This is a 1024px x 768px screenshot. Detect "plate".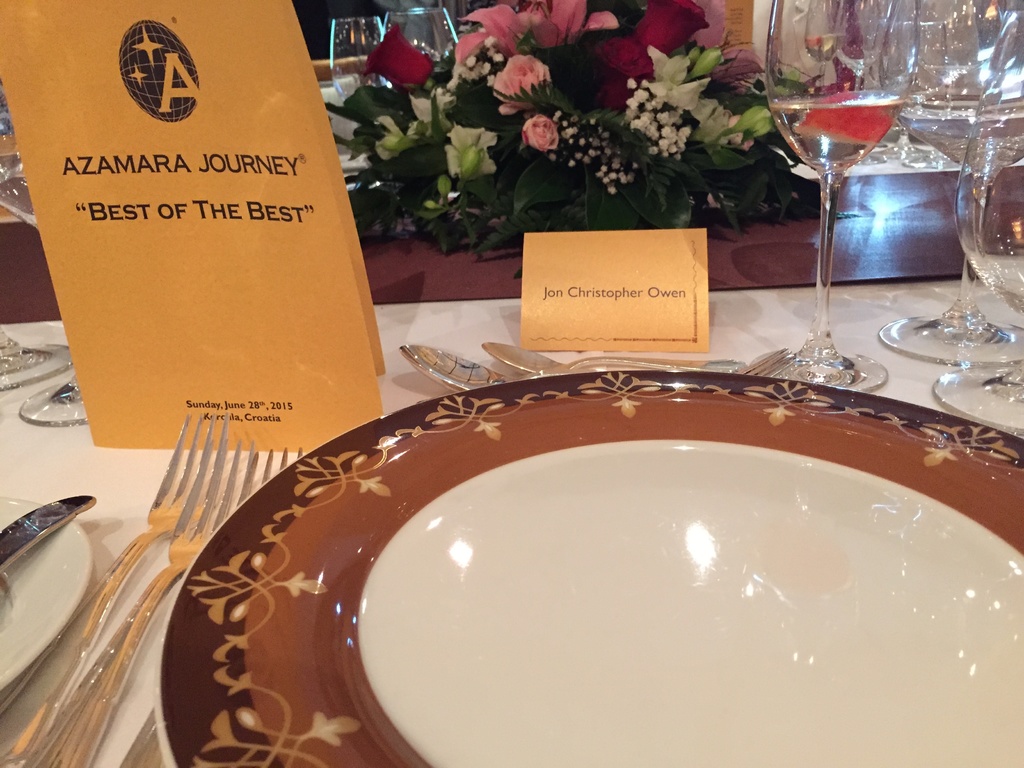
[x1=236, y1=422, x2=994, y2=751].
